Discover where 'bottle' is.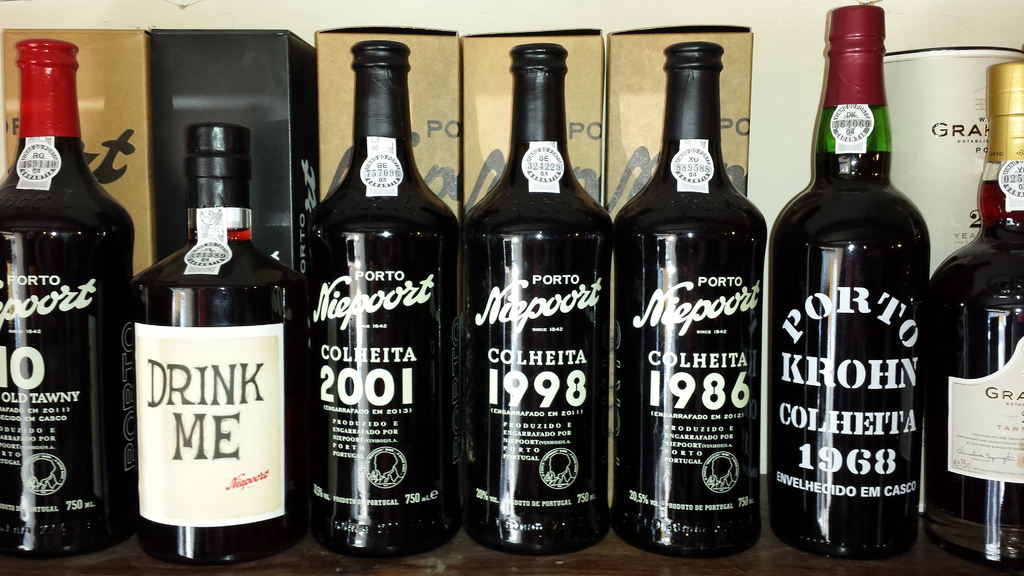
Discovered at rect(307, 40, 461, 562).
